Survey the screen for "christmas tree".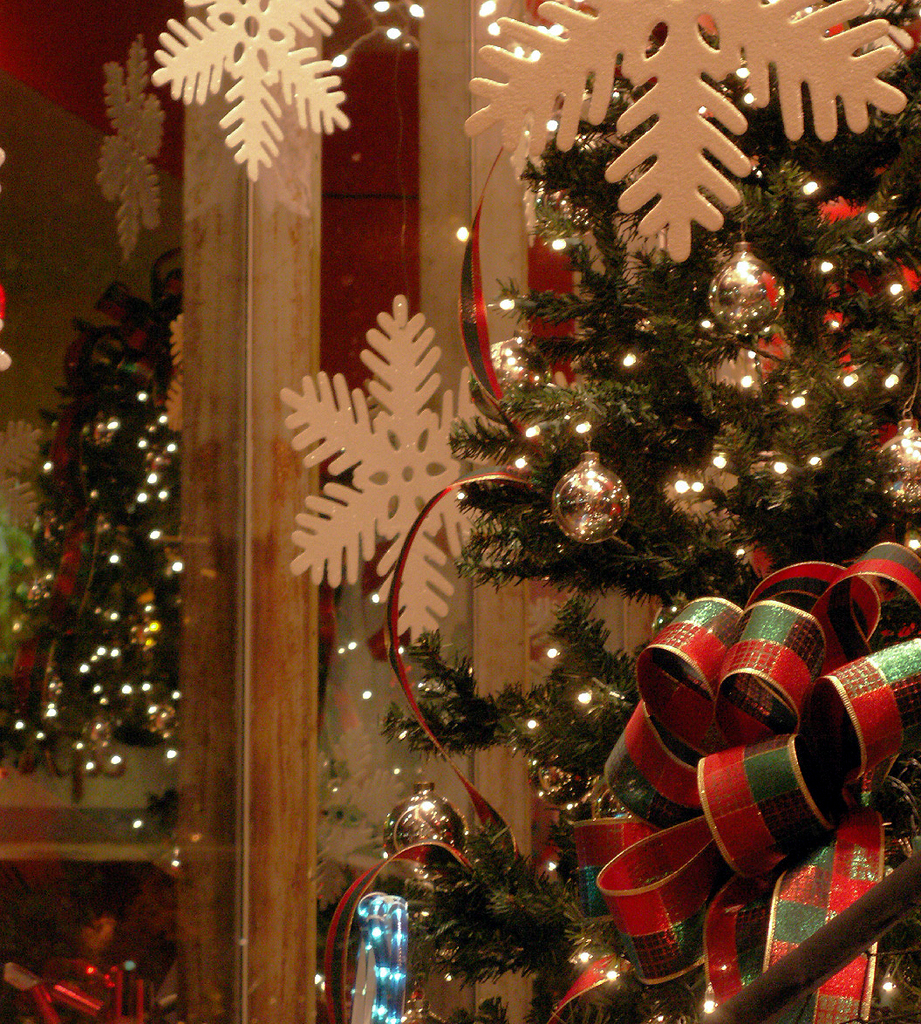
Survey found: 0:263:205:812.
